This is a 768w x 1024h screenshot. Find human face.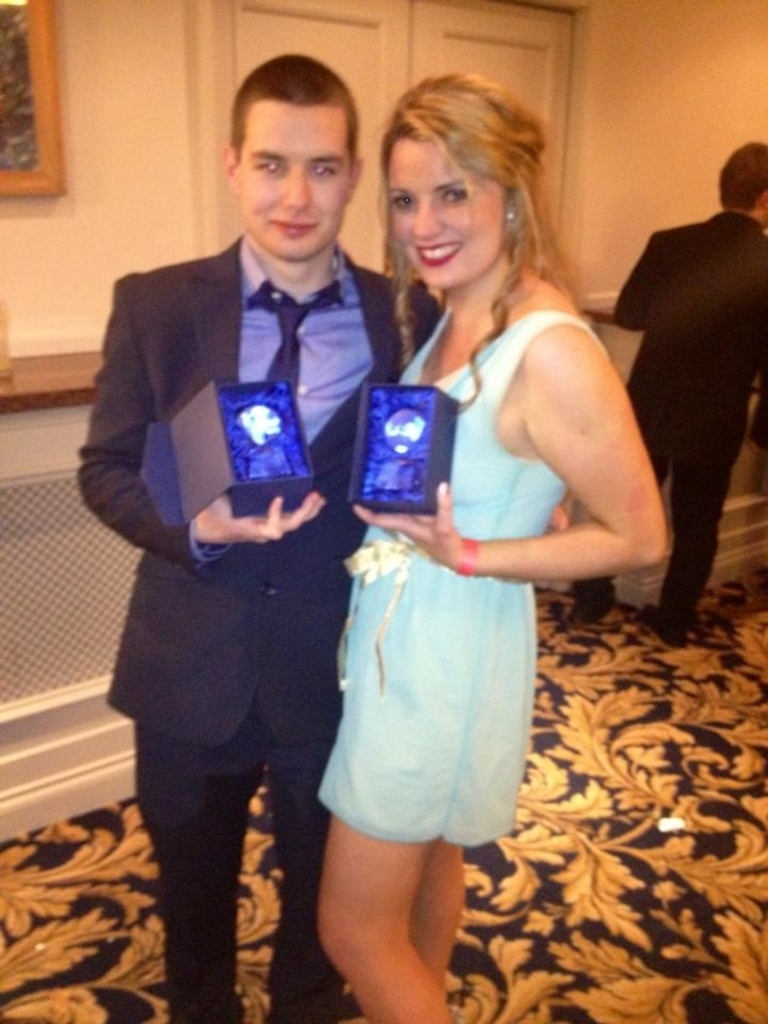
Bounding box: (x1=383, y1=142, x2=500, y2=295).
